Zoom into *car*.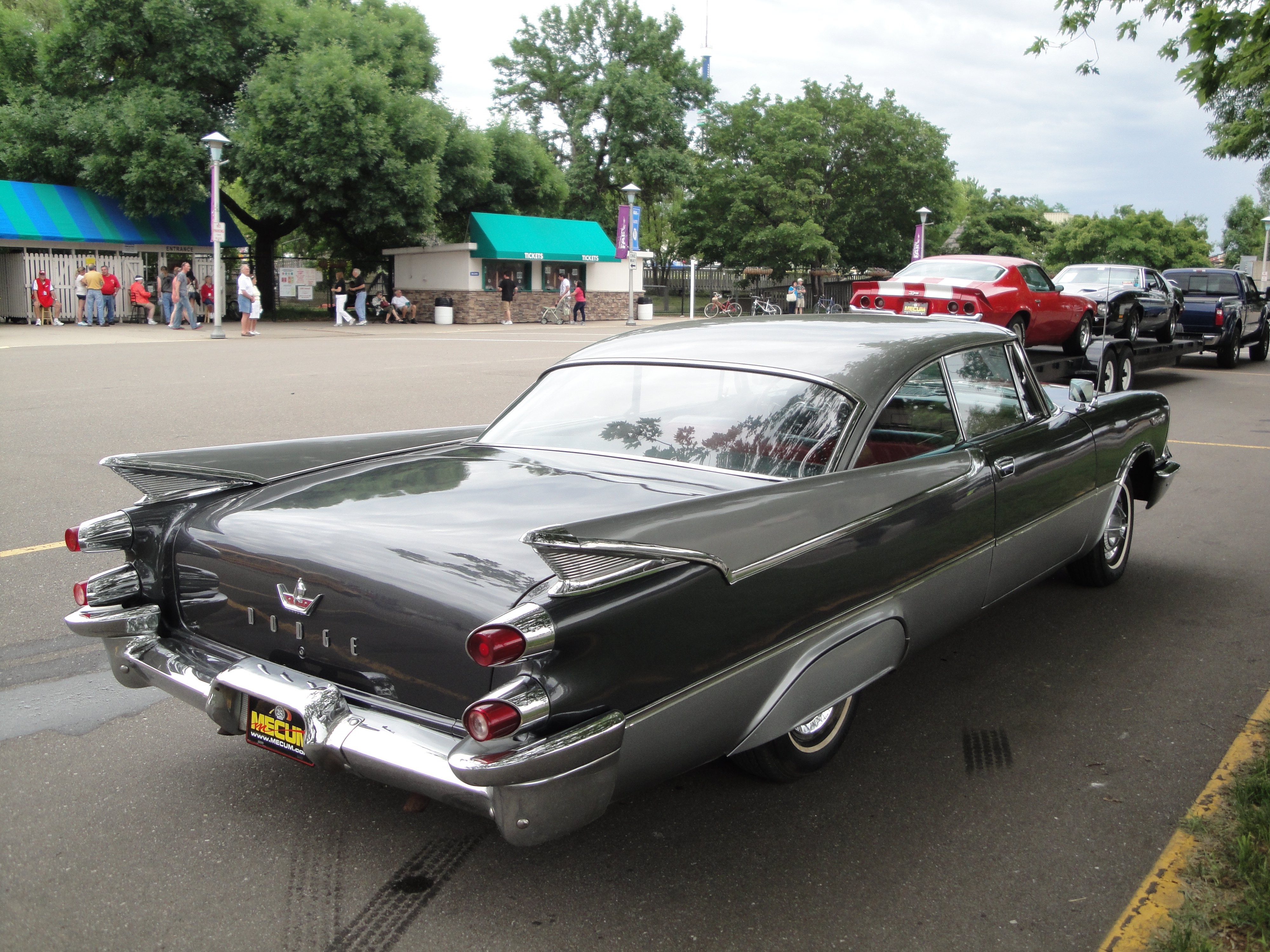
Zoom target: bbox=(270, 80, 349, 114).
